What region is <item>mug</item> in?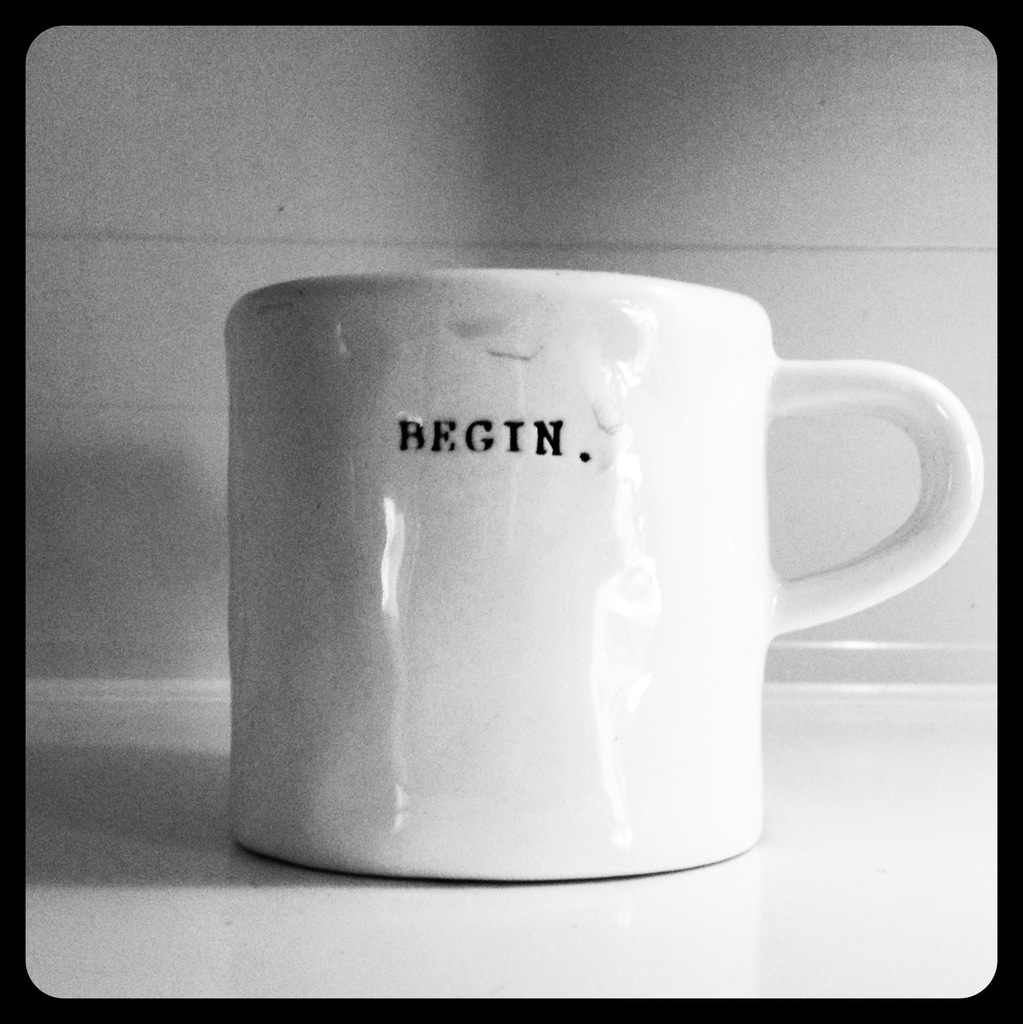
<box>218,271,990,875</box>.
